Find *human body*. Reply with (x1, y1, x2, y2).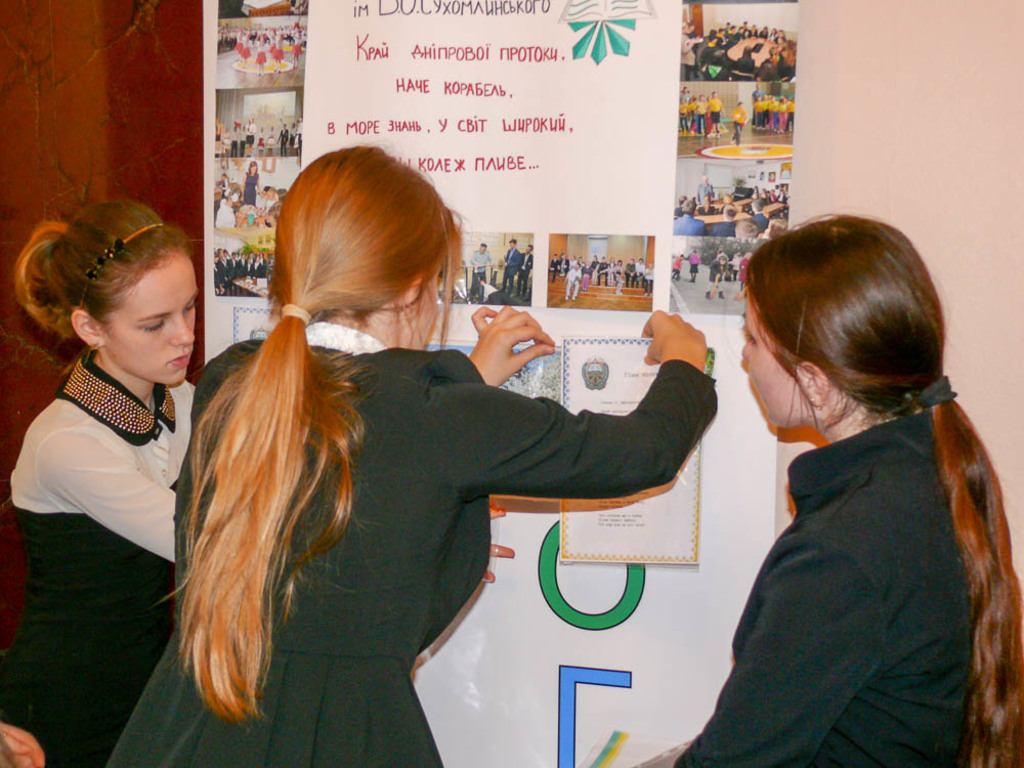
(673, 209, 1023, 767).
